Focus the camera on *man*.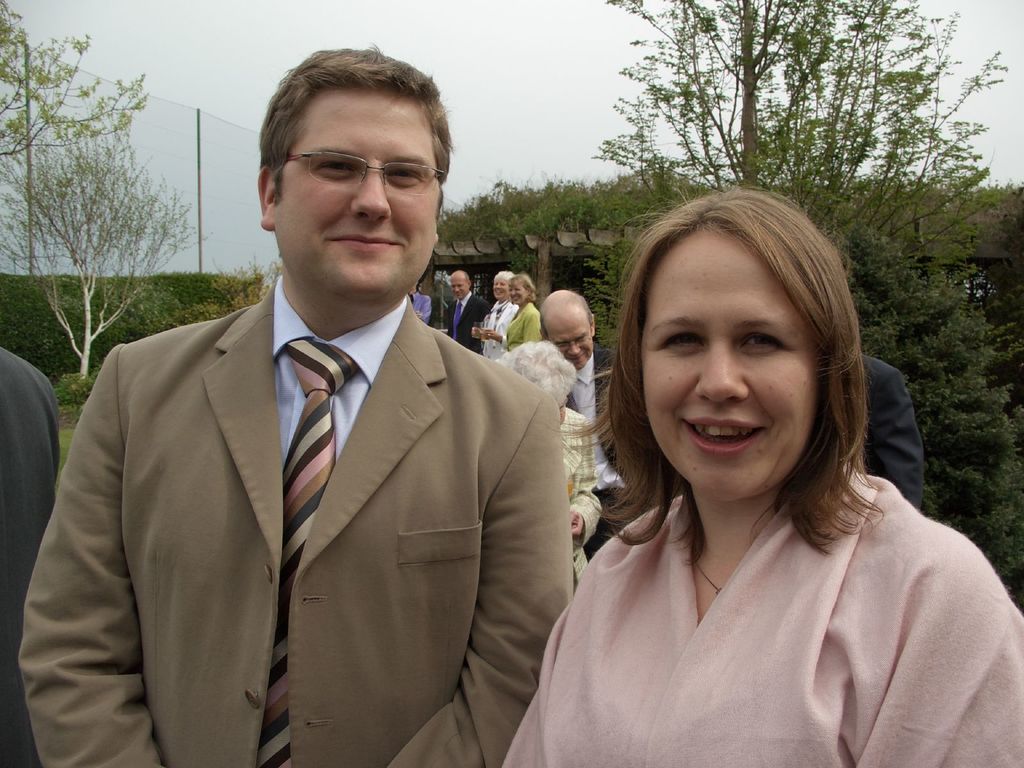
Focus region: locate(440, 270, 488, 356).
